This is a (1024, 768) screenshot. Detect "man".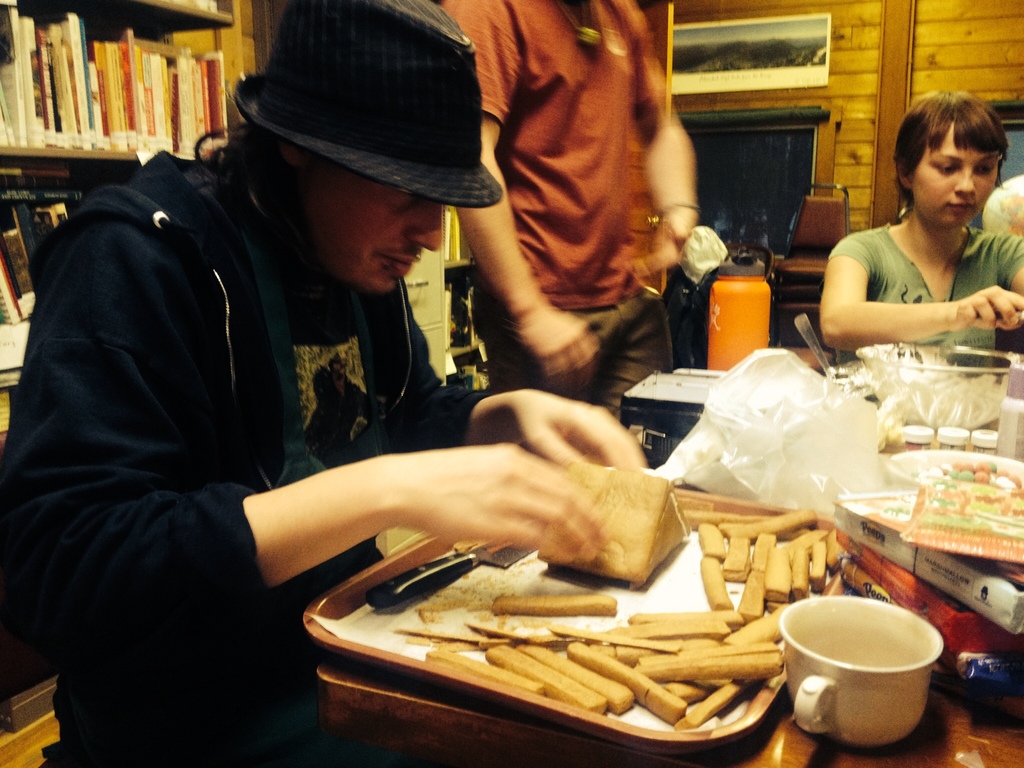
437:0:710:435.
